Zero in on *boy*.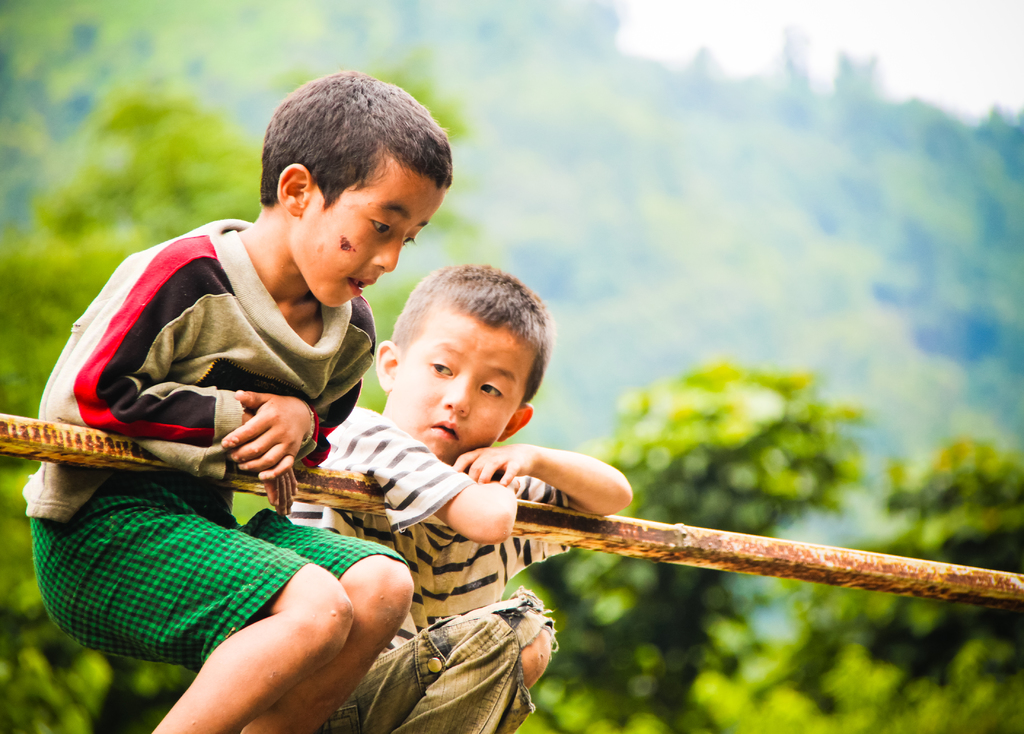
Zeroed in: 21/68/453/733.
